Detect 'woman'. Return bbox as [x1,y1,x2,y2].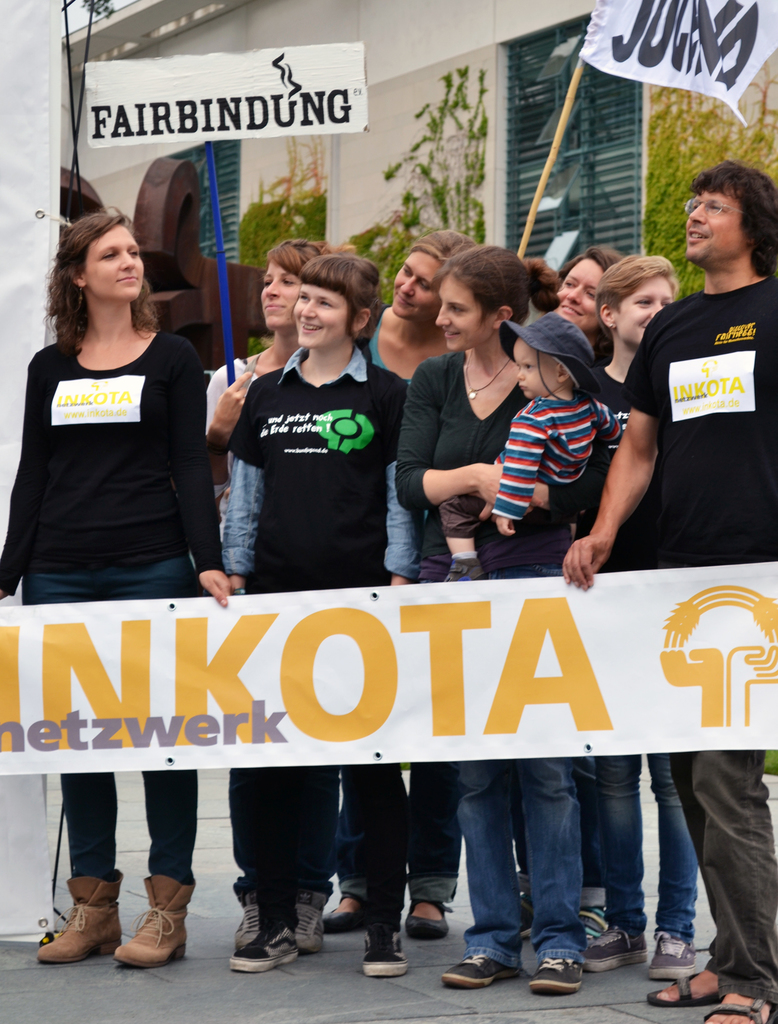
[0,203,229,969].
